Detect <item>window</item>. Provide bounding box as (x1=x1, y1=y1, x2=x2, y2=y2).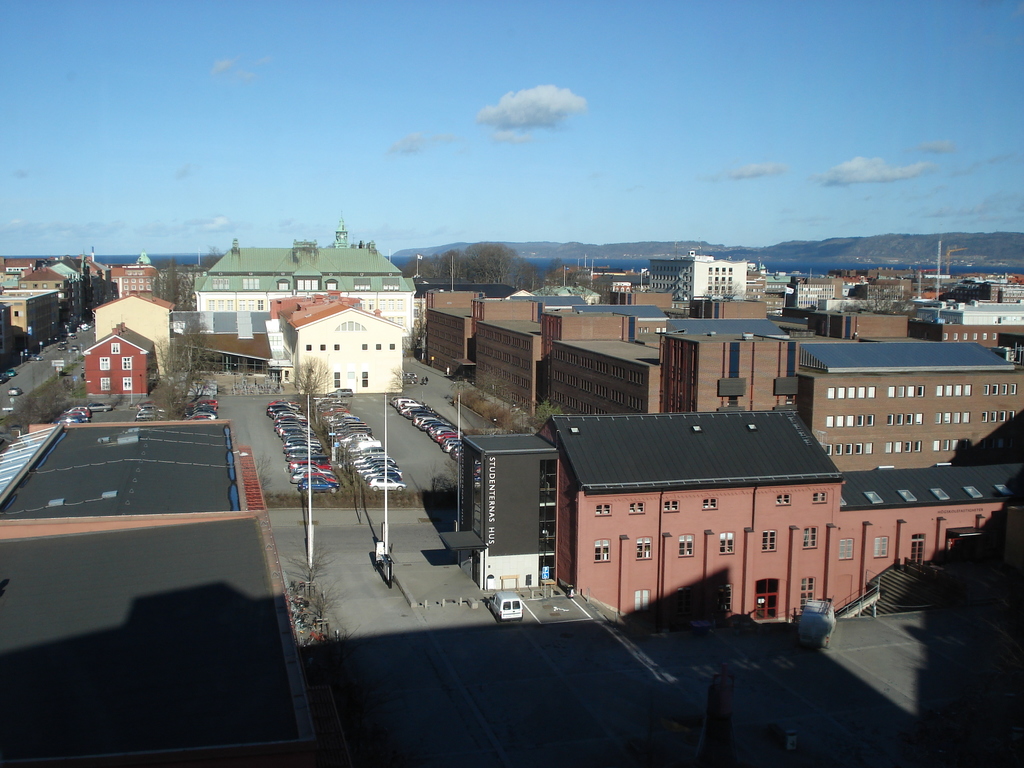
(x1=842, y1=539, x2=852, y2=561).
